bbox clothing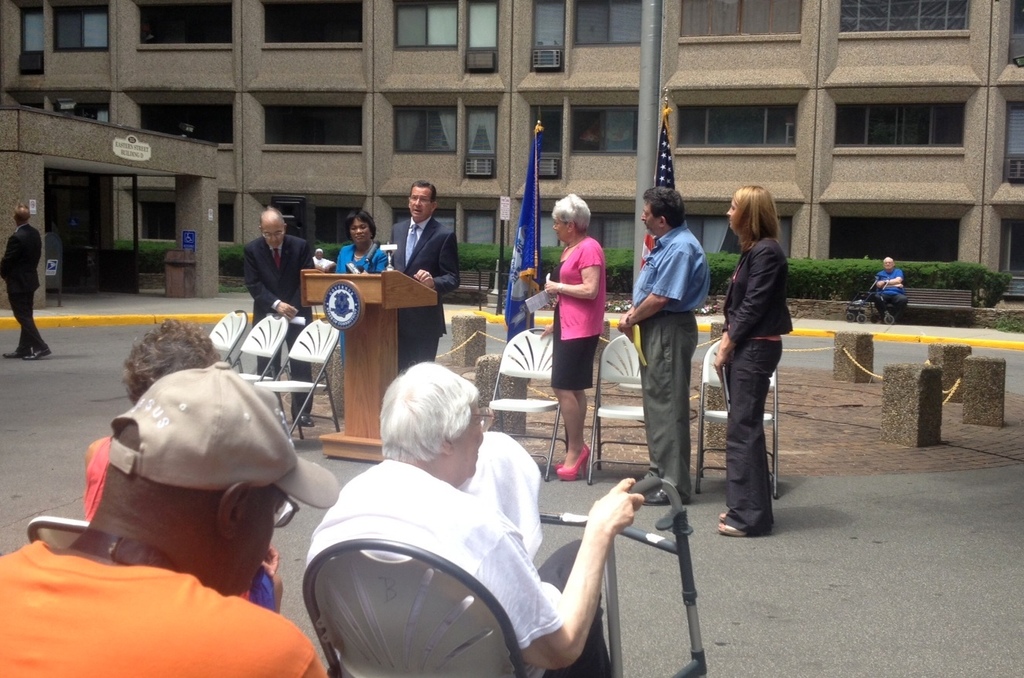
locate(0, 538, 328, 677)
